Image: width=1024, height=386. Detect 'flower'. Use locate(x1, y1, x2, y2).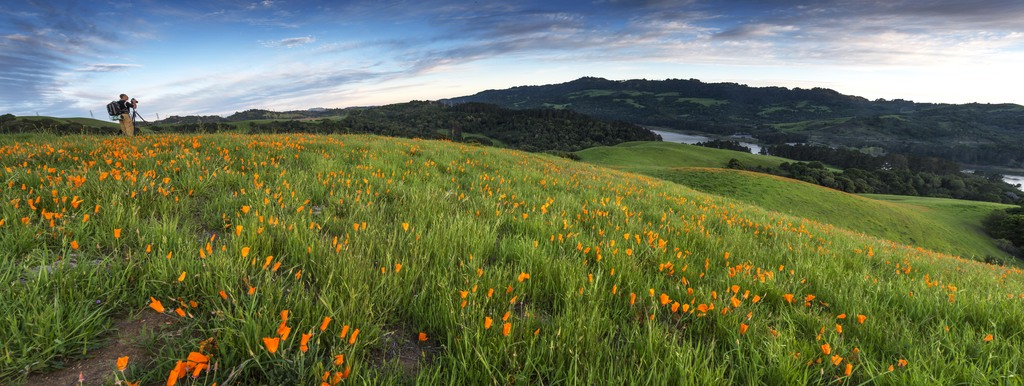
locate(744, 288, 753, 301).
